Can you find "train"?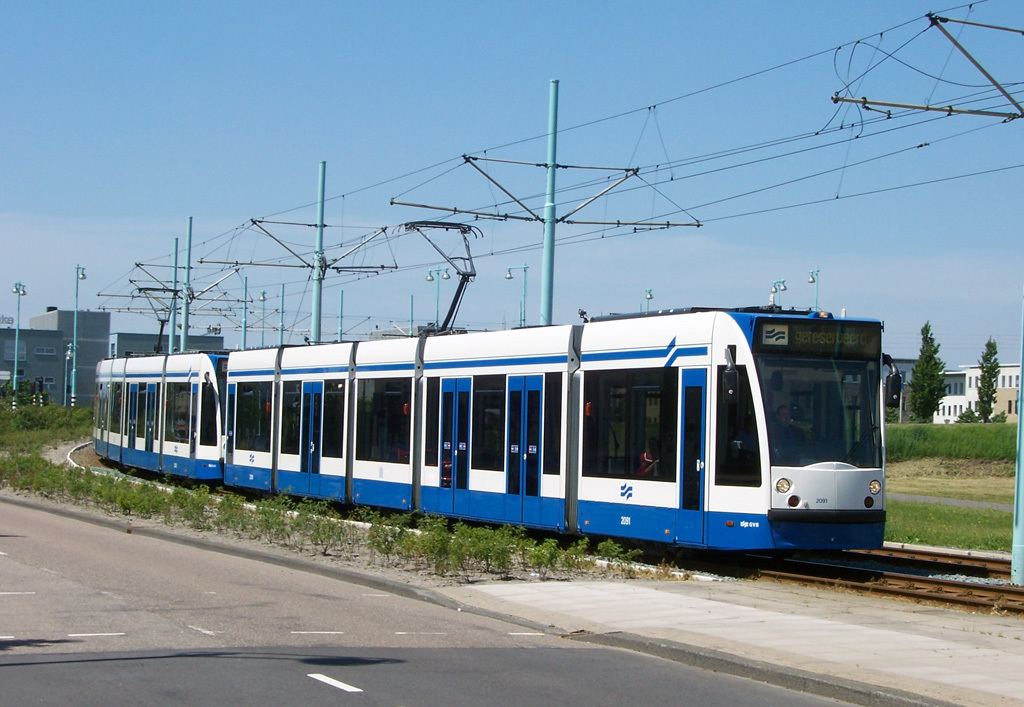
Yes, bounding box: bbox=(87, 215, 890, 566).
